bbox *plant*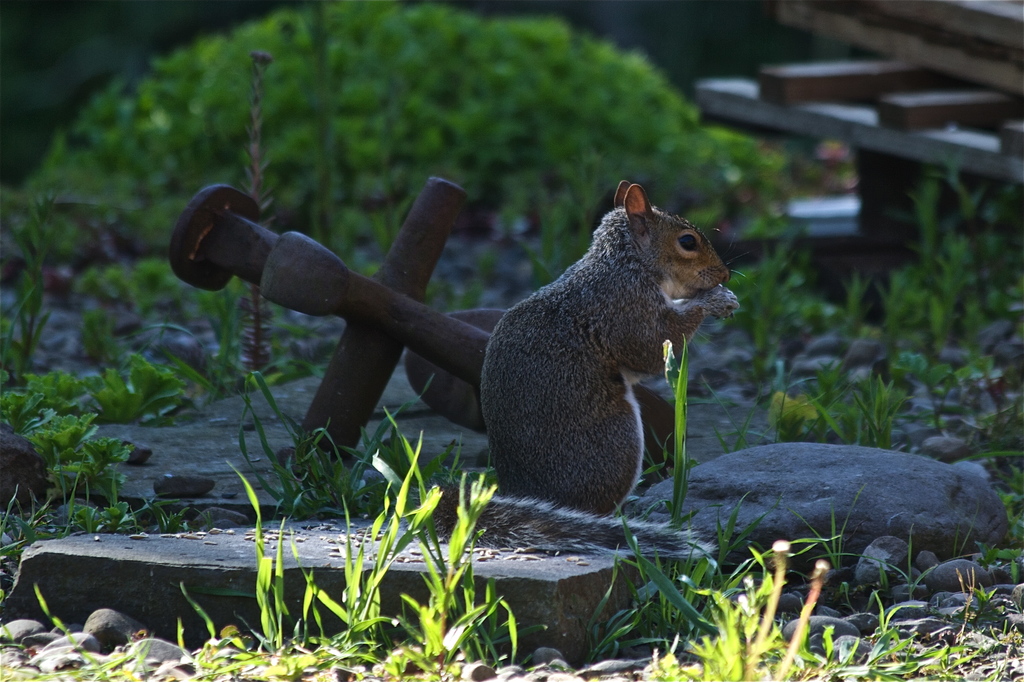
region(766, 363, 899, 459)
